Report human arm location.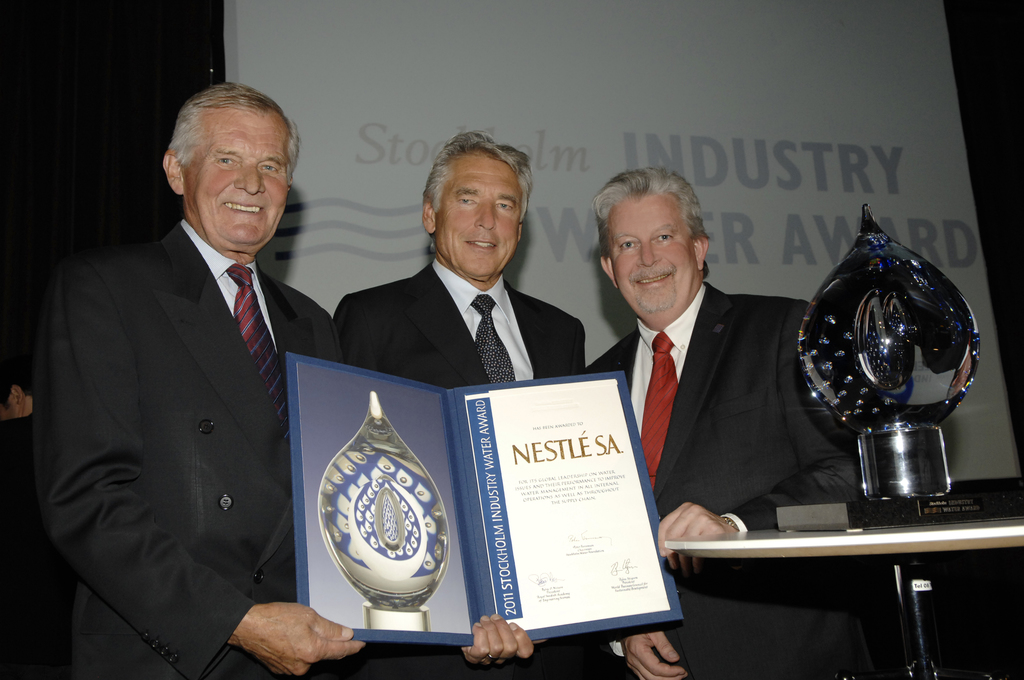
Report: region(32, 265, 365, 678).
